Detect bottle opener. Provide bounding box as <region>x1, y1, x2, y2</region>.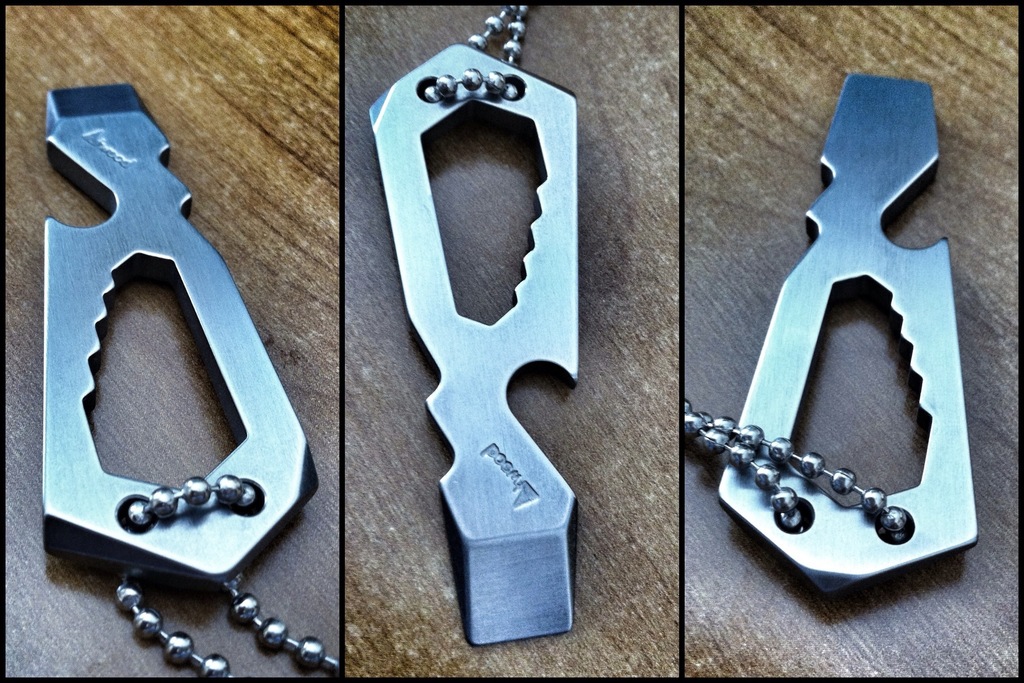
<region>365, 38, 577, 646</region>.
